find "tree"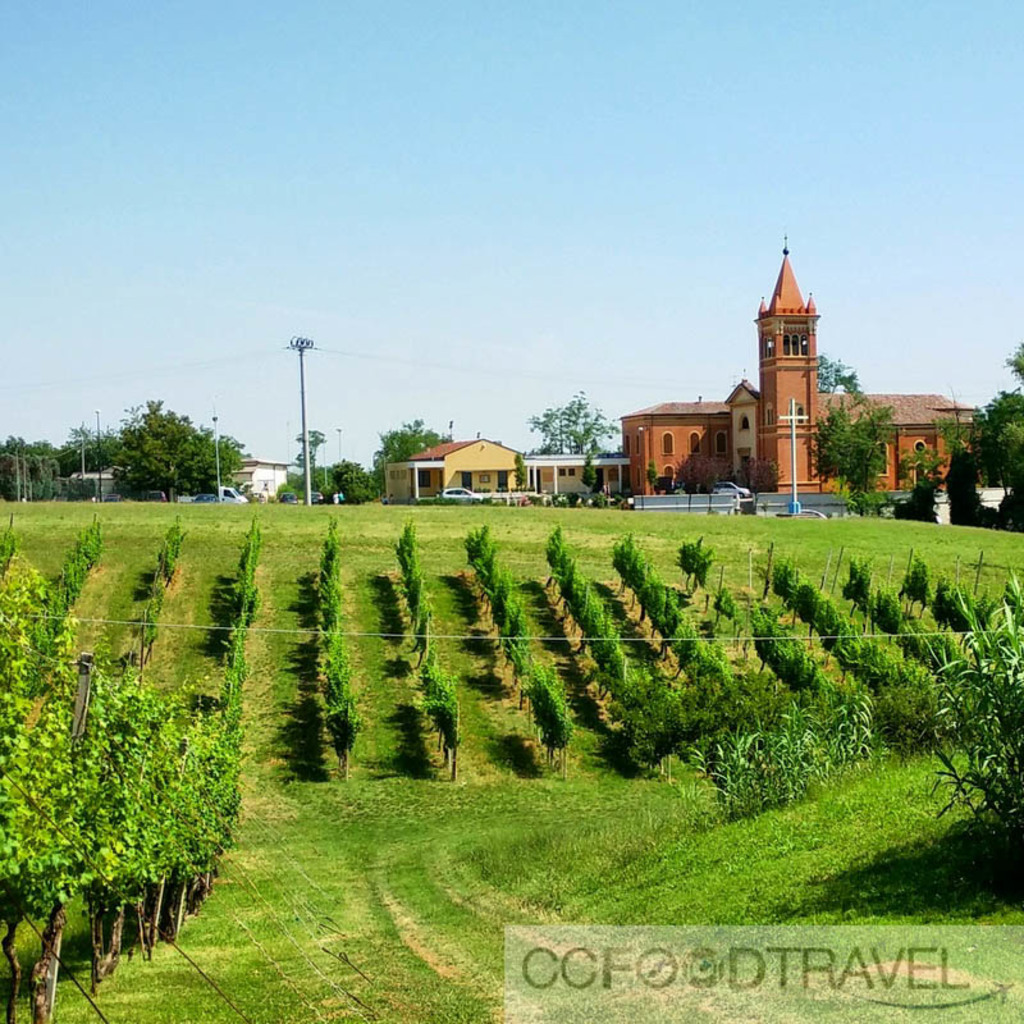
(left=797, top=413, right=899, bottom=507)
